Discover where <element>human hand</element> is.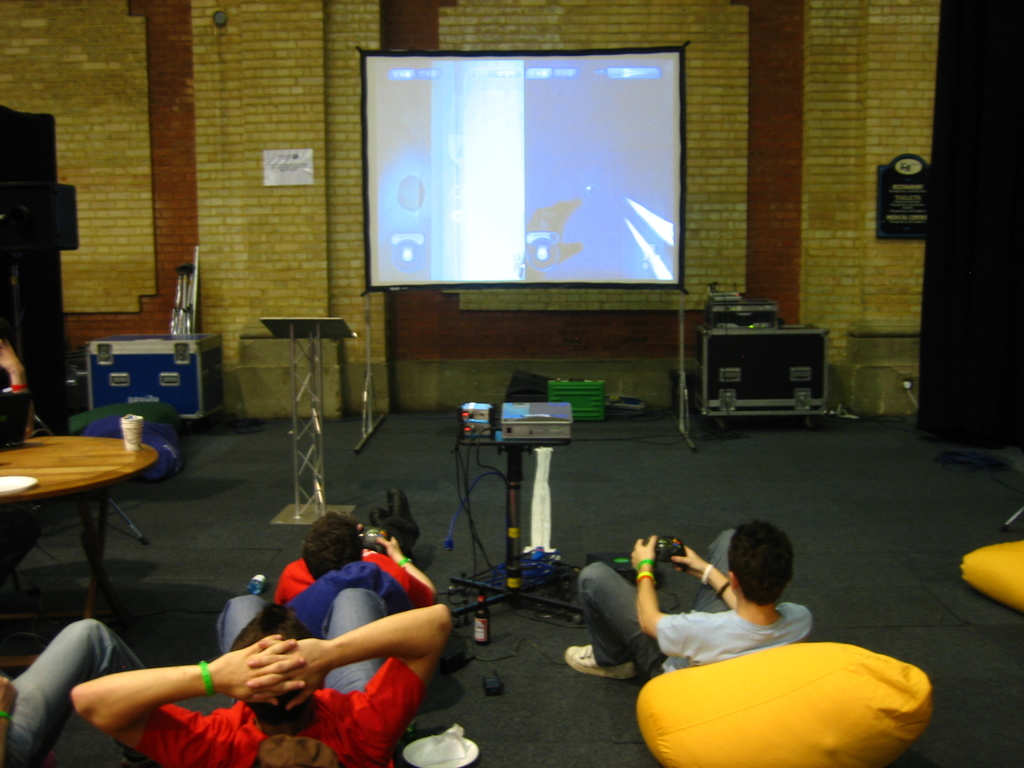
Discovered at (628, 532, 659, 574).
